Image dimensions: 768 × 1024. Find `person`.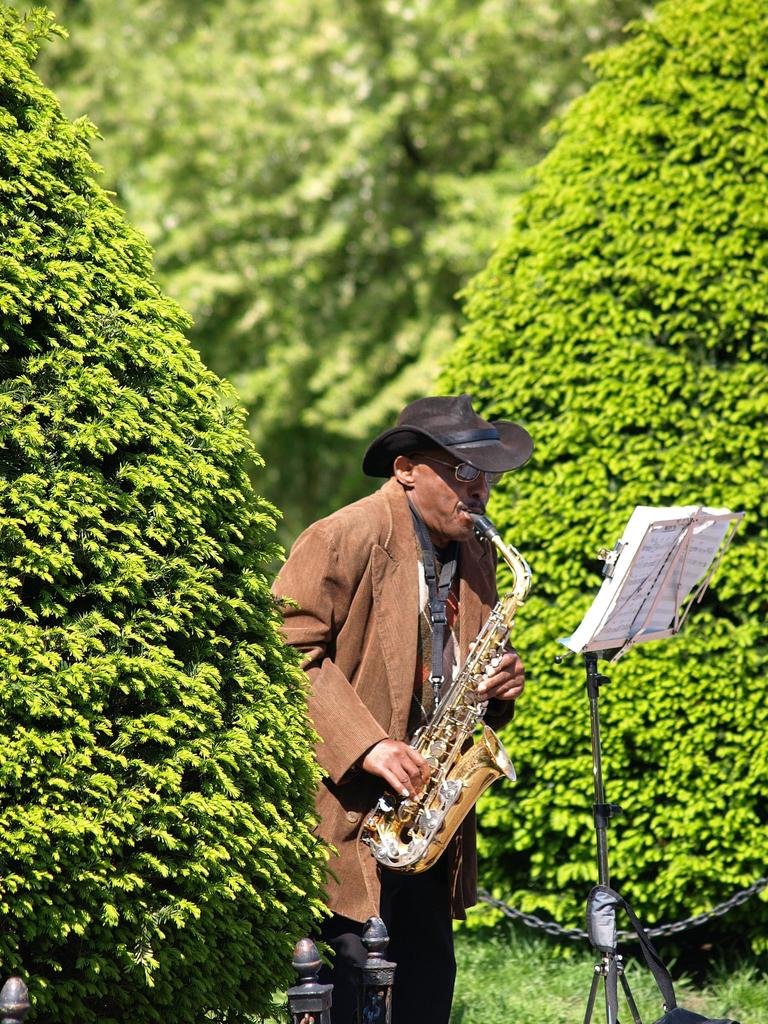
detection(248, 396, 517, 979).
